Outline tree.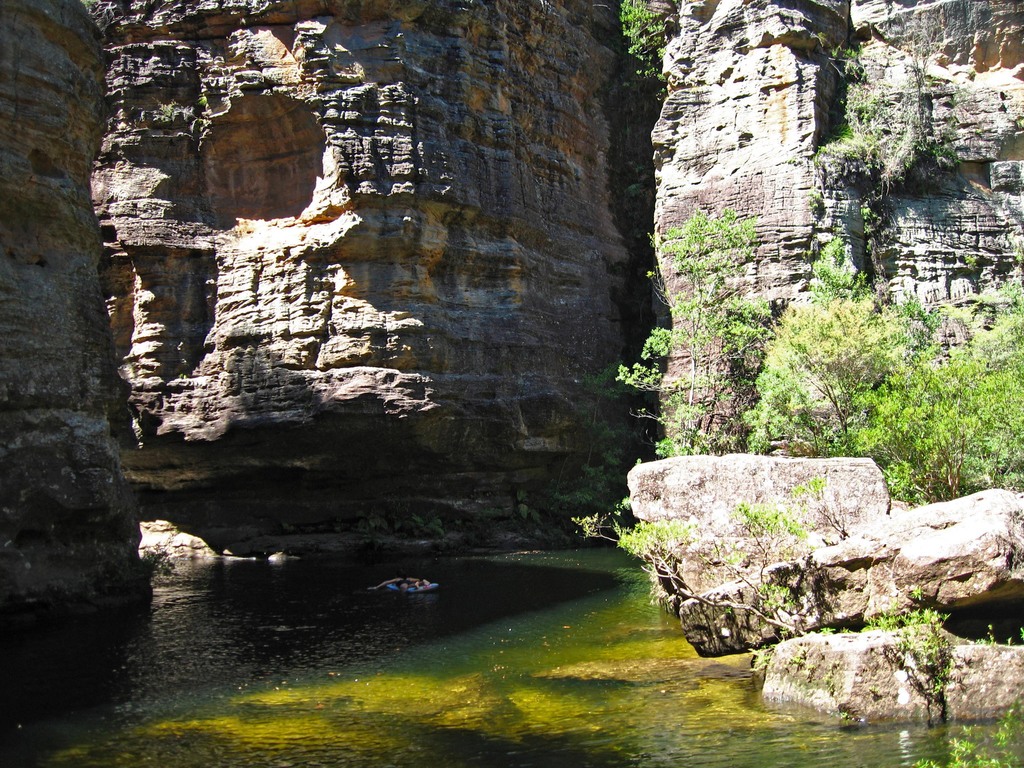
Outline: bbox(861, 306, 1023, 515).
